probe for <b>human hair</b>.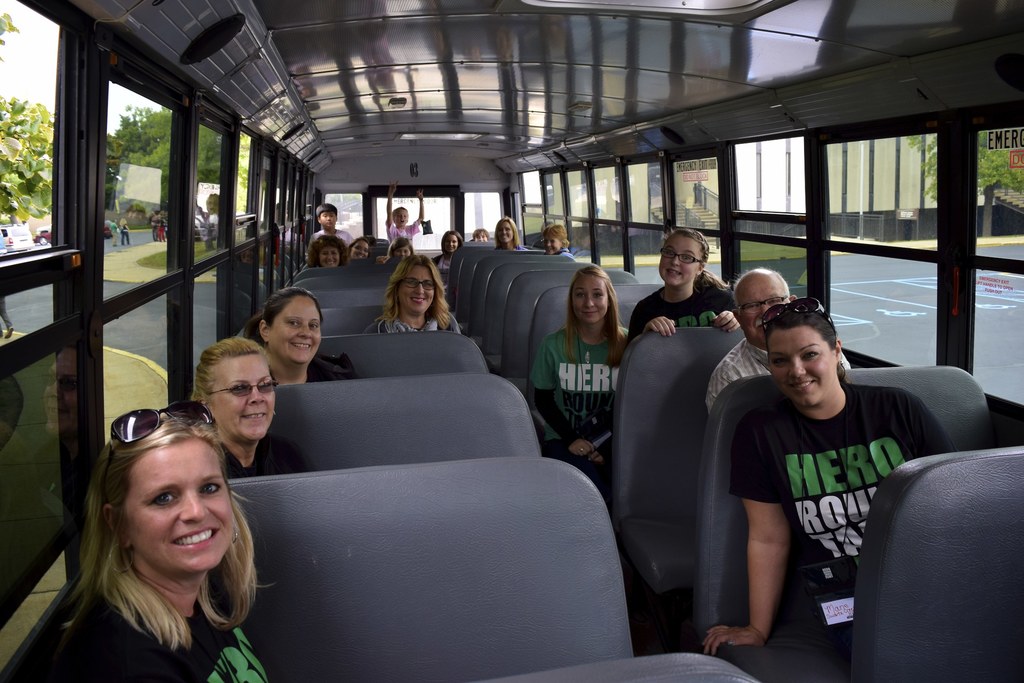
Probe result: box=[194, 340, 266, 403].
